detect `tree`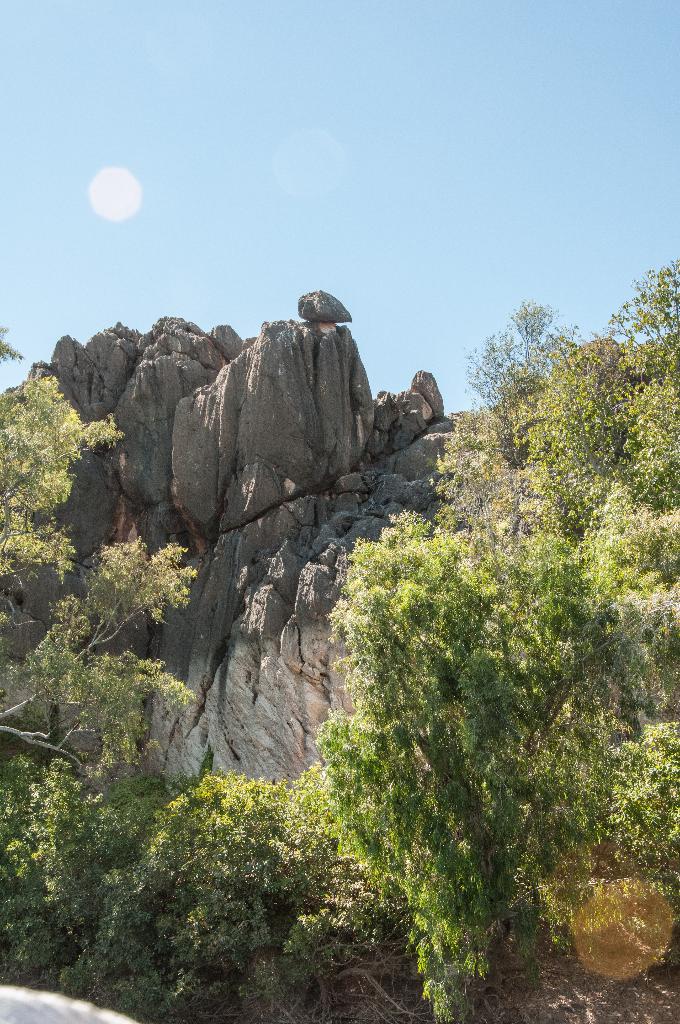
region(0, 323, 191, 769)
